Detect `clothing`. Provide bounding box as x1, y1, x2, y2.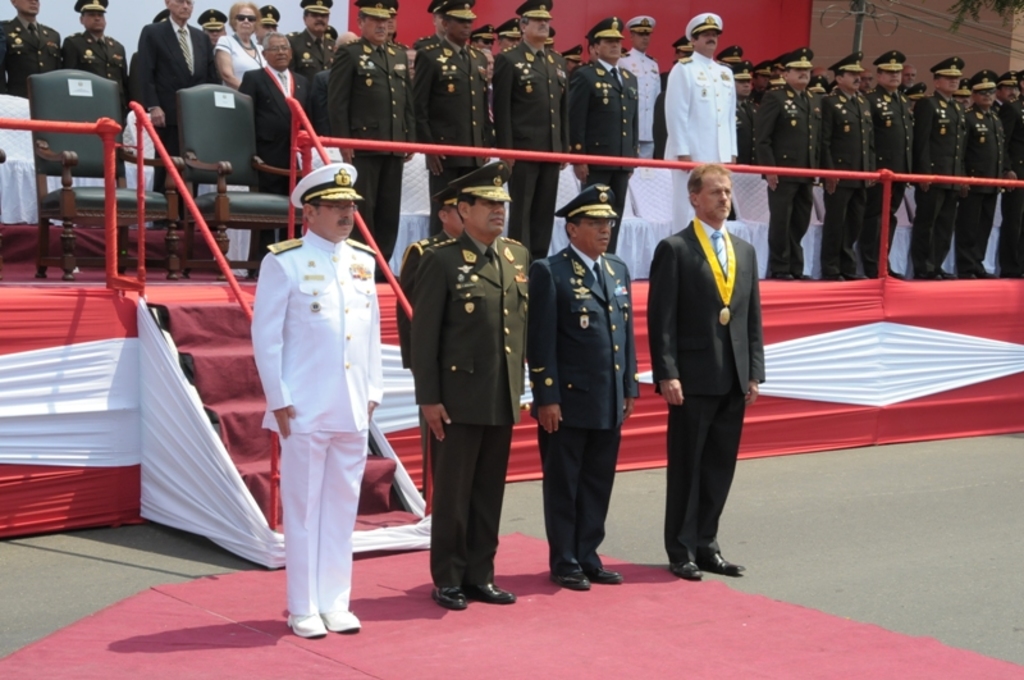
0, 0, 69, 87.
